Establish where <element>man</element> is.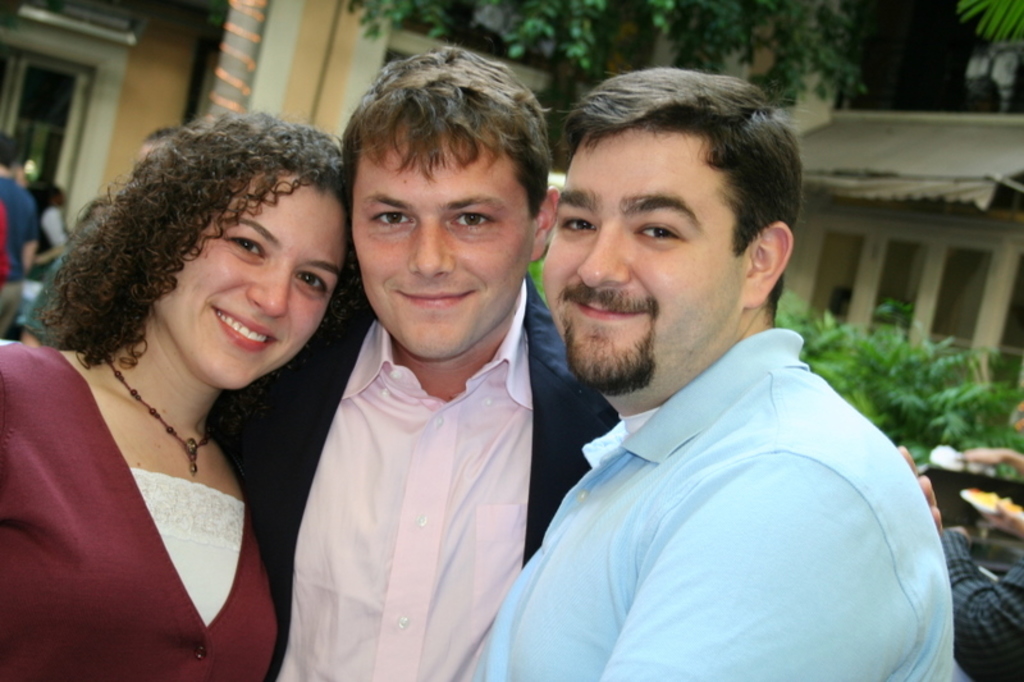
Established at (left=214, top=42, right=636, bottom=681).
